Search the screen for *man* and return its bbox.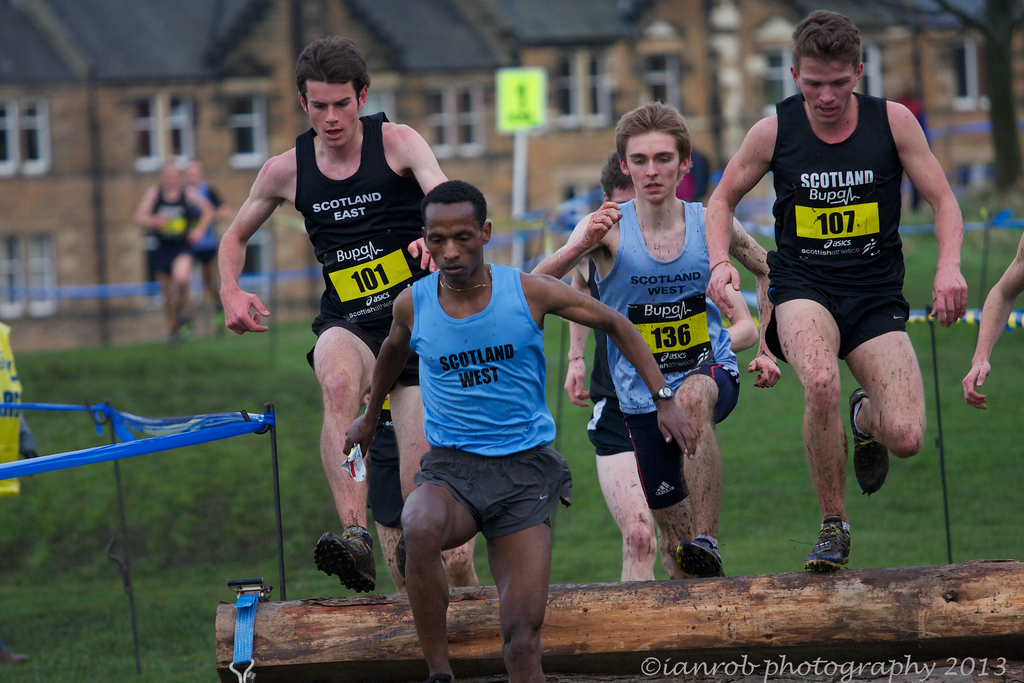
Found: bbox=(529, 103, 785, 581).
